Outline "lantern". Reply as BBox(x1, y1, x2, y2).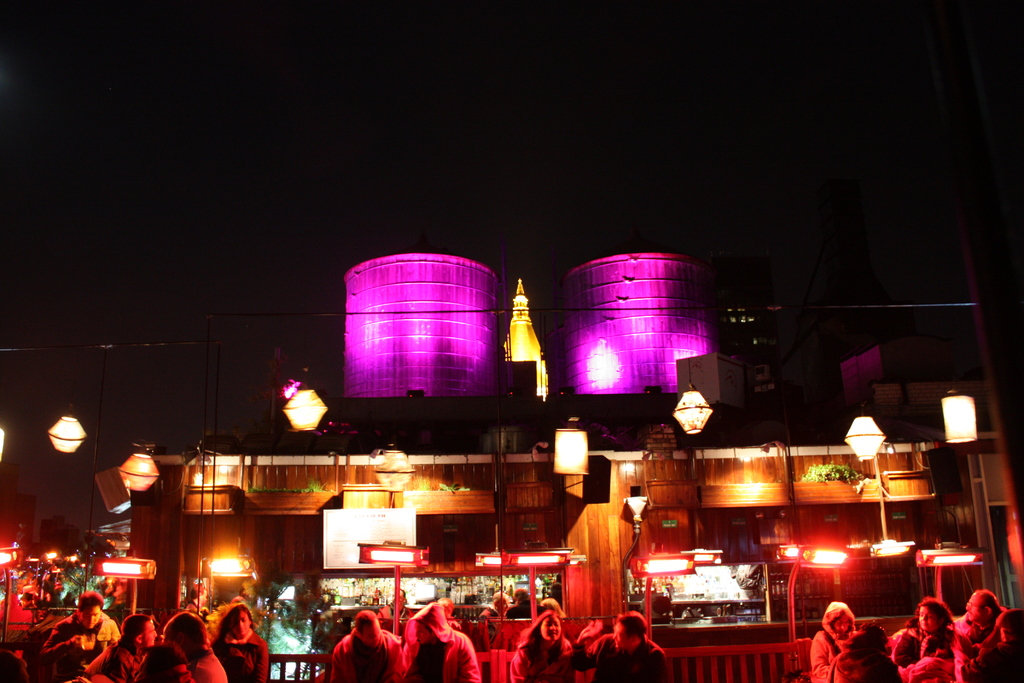
BBox(284, 391, 330, 433).
